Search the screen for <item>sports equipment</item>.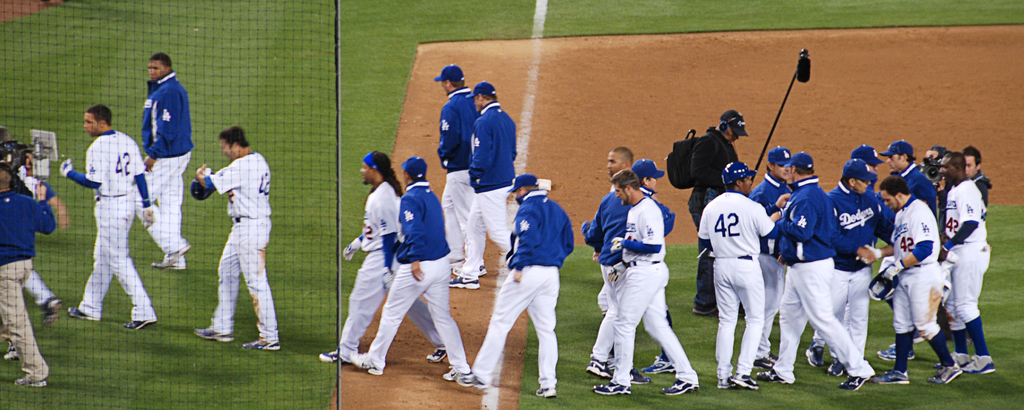
Found at 170:254:184:270.
